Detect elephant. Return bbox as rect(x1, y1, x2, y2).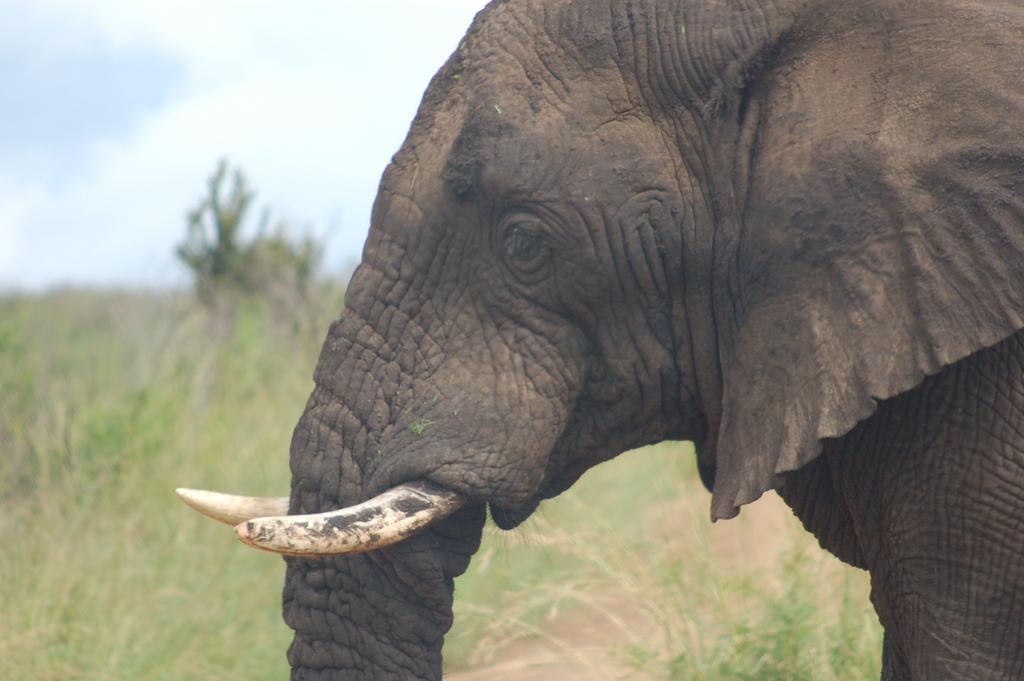
rect(132, 0, 1023, 671).
